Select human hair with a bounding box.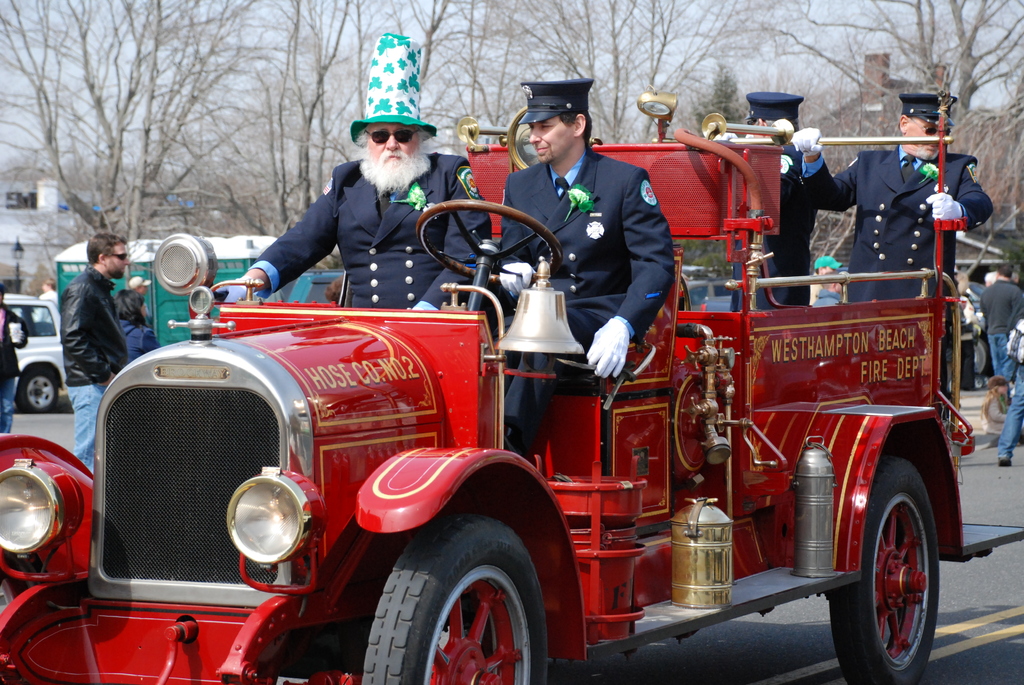
560/106/593/148.
